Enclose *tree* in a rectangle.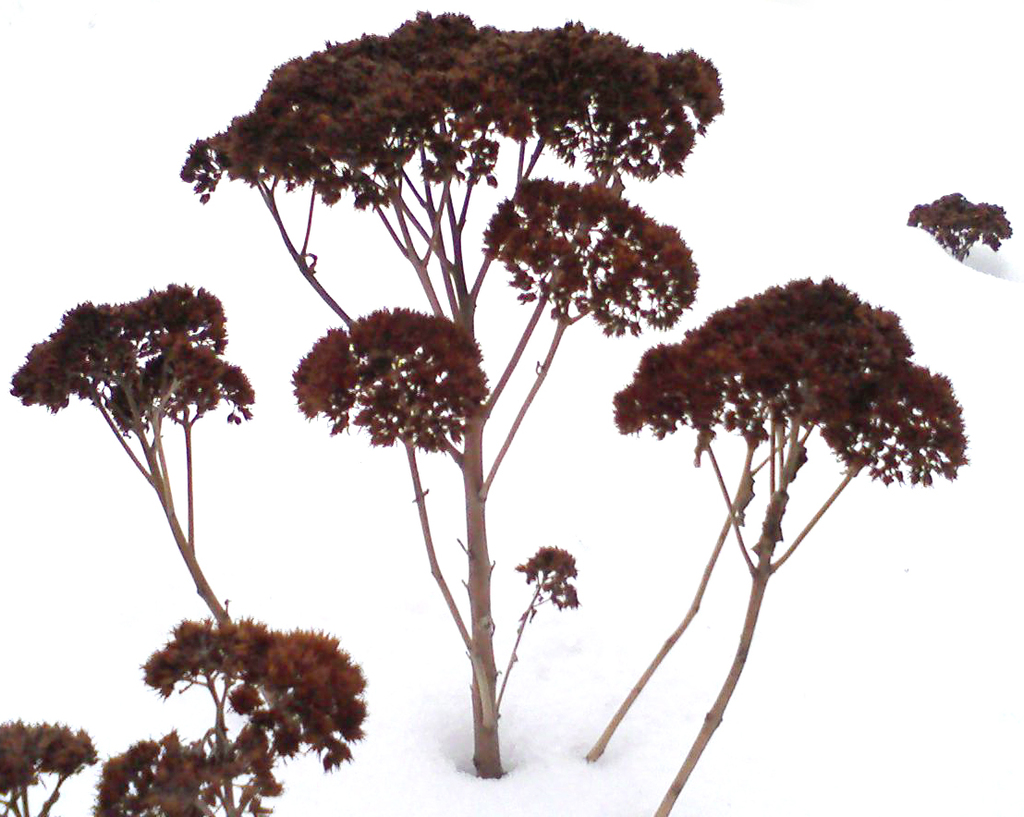
rect(599, 276, 961, 816).
